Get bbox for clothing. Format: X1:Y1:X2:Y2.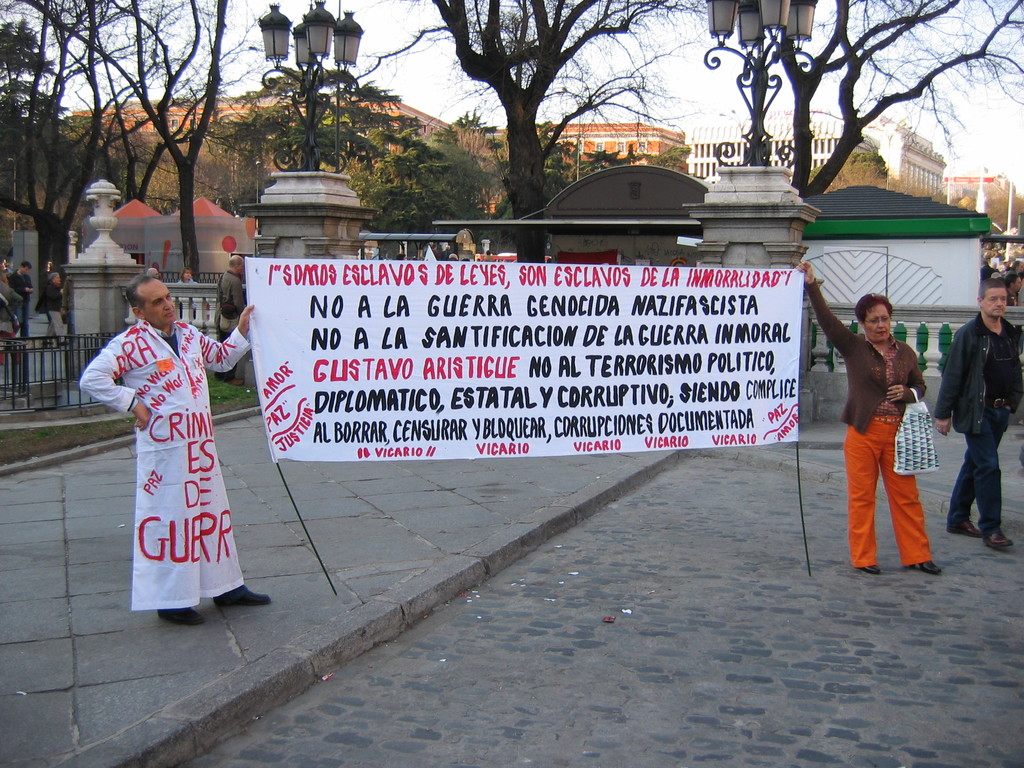
105:298:232:610.
